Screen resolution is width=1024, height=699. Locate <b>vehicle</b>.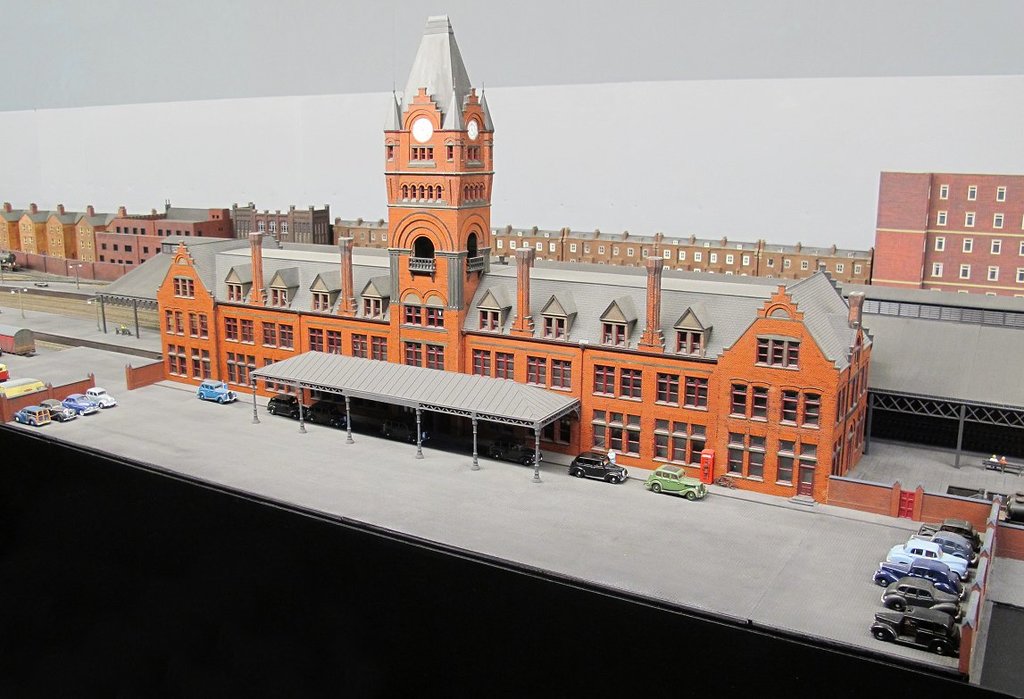
14 401 47 427.
